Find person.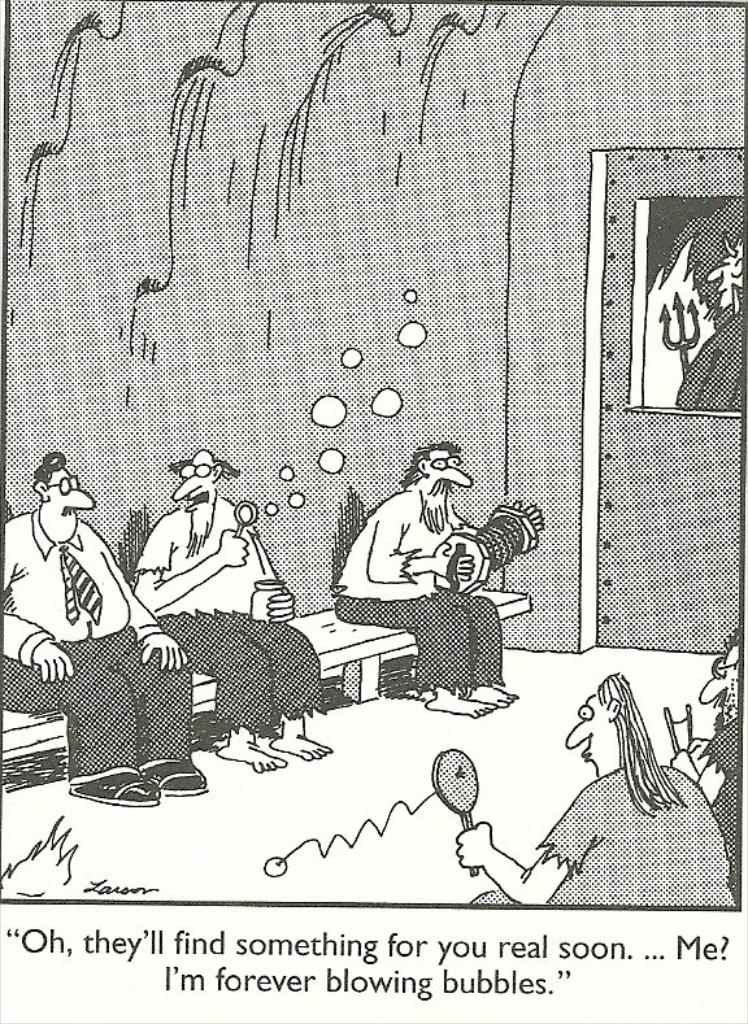
detection(139, 453, 327, 763).
